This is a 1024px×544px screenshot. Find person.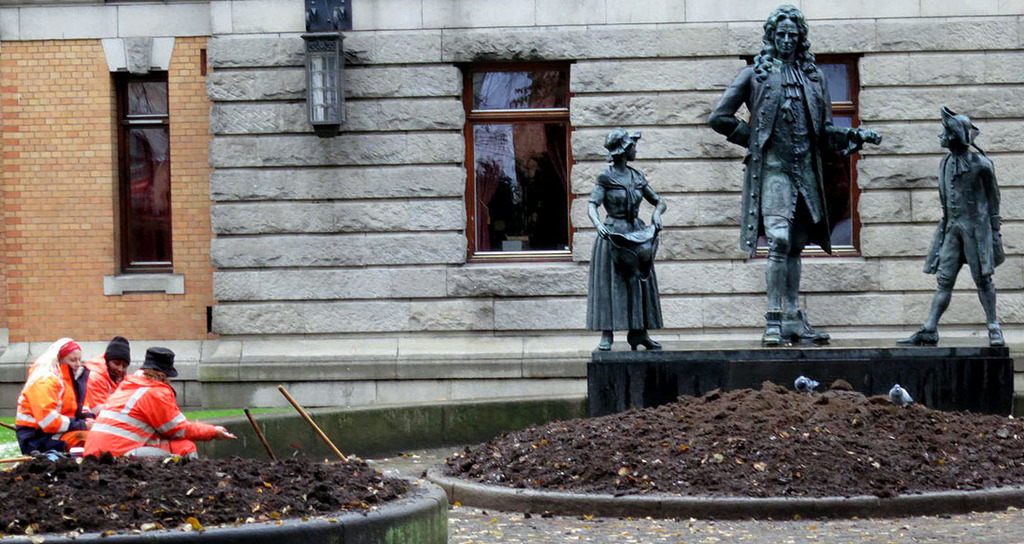
Bounding box: 75, 323, 135, 439.
